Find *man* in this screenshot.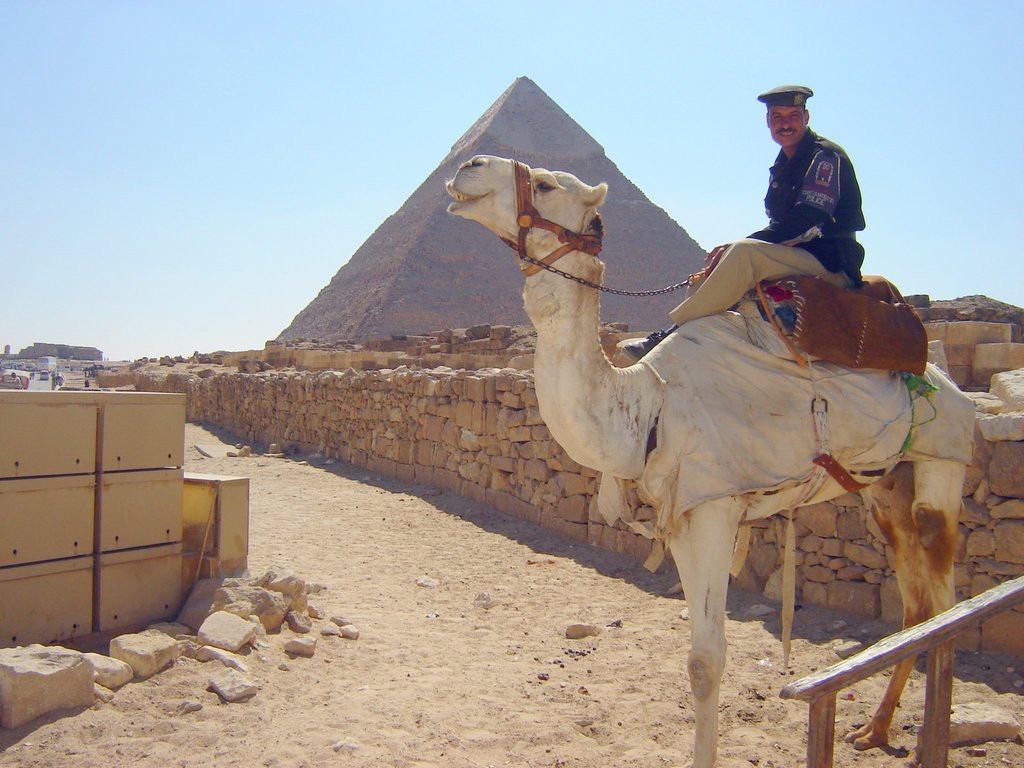
The bounding box for *man* is 707 72 899 339.
